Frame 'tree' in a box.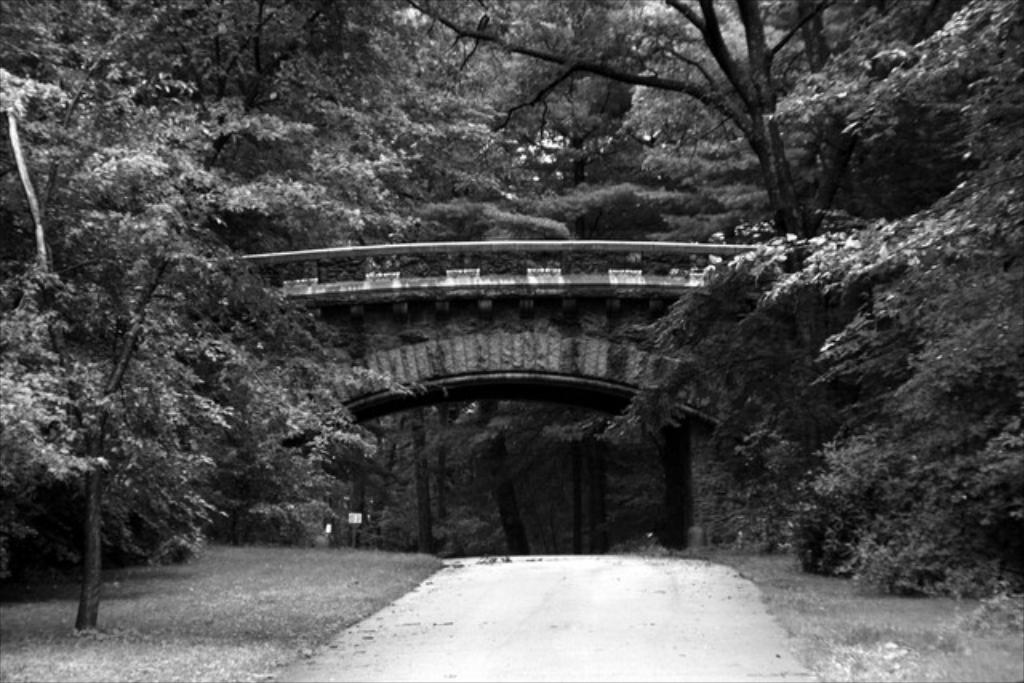
[411,0,781,272].
